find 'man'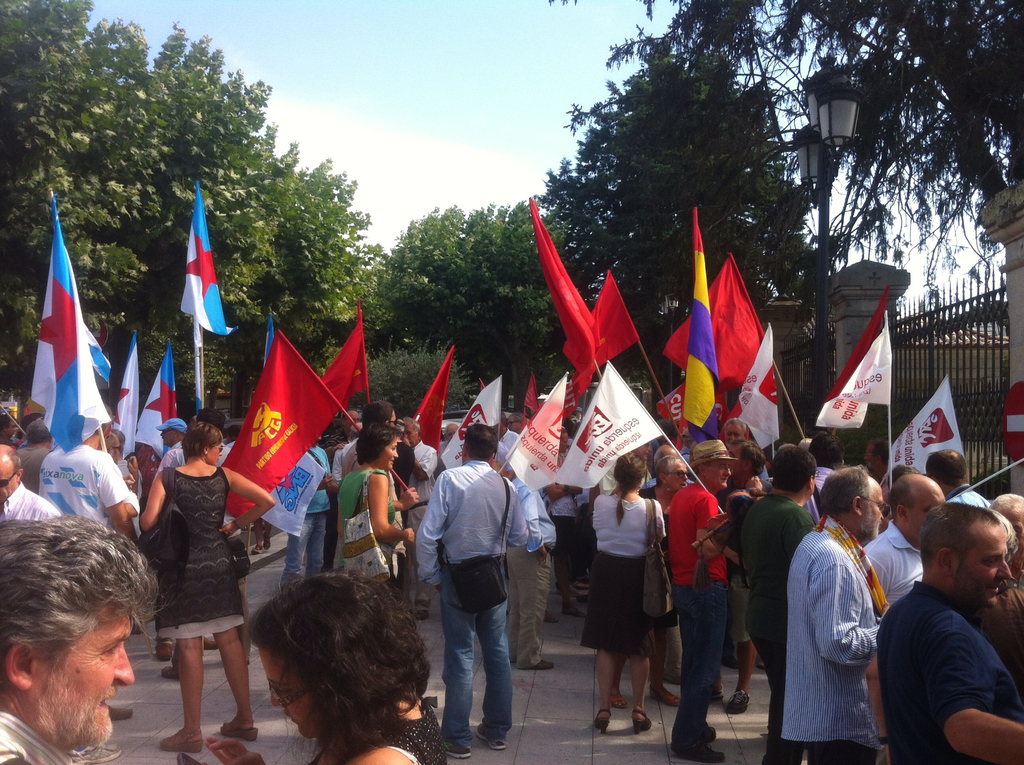
[336, 402, 410, 489]
